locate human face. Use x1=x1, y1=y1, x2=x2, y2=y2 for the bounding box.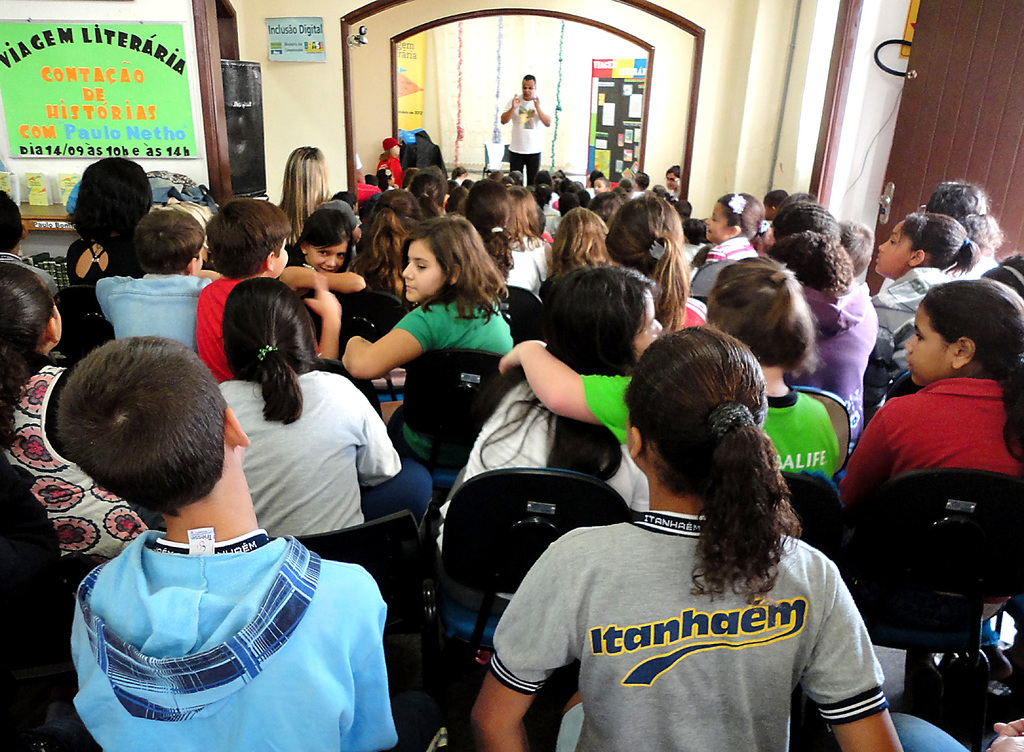
x1=706, y1=201, x2=733, y2=242.
